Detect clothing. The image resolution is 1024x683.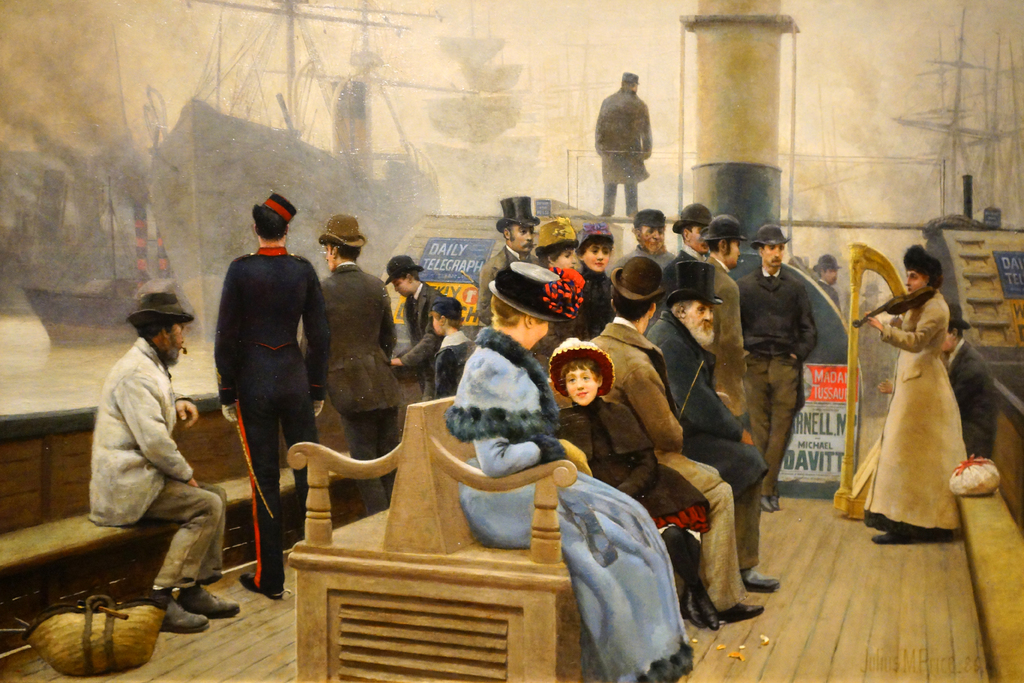
(left=658, top=240, right=696, bottom=309).
